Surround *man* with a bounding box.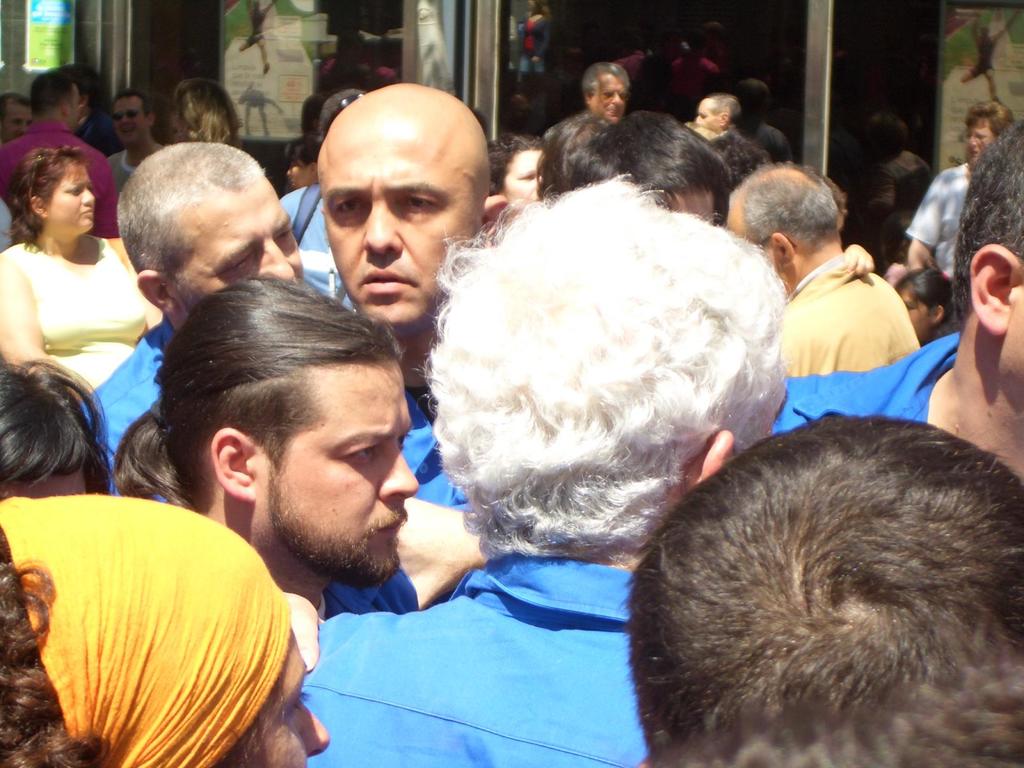
<box>298,170,786,767</box>.
